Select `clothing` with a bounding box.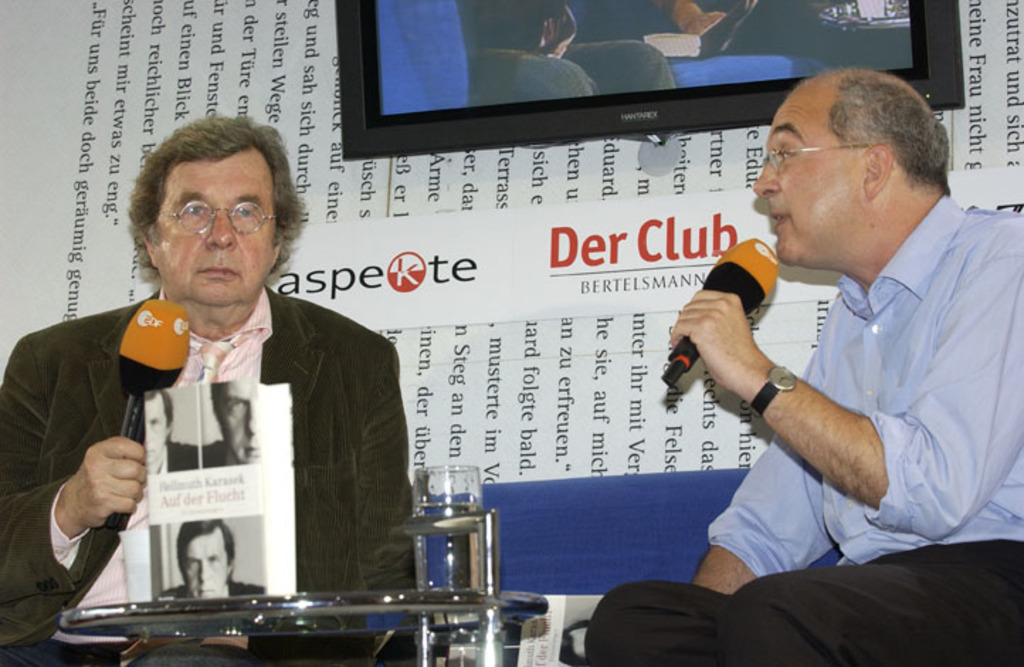
pyautogui.locateOnScreen(586, 192, 1023, 666).
